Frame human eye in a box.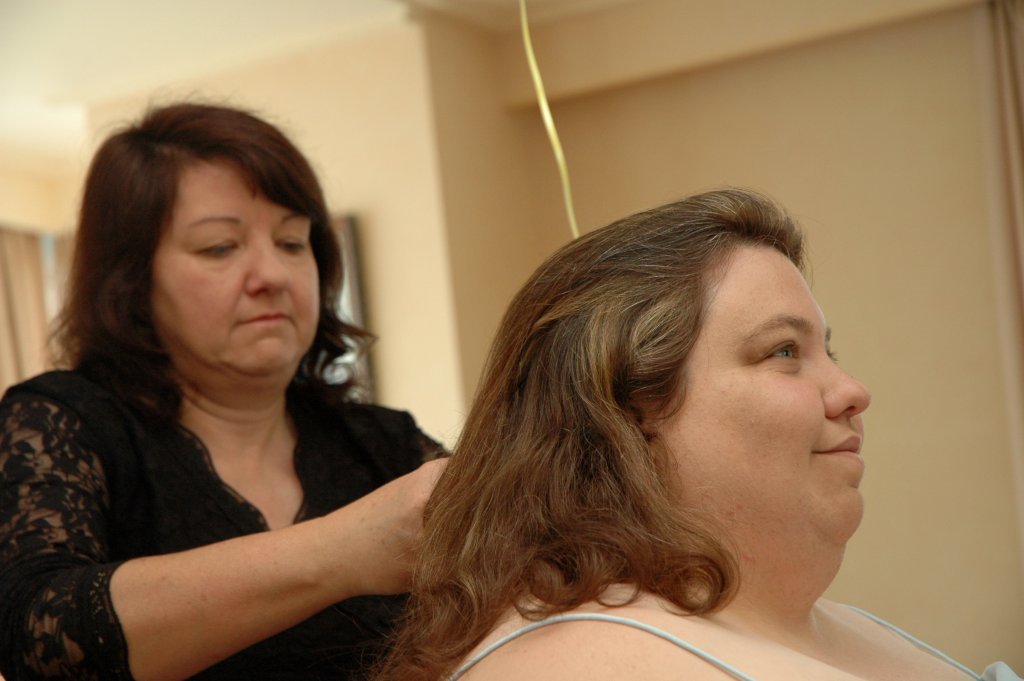
<region>273, 229, 309, 257</region>.
